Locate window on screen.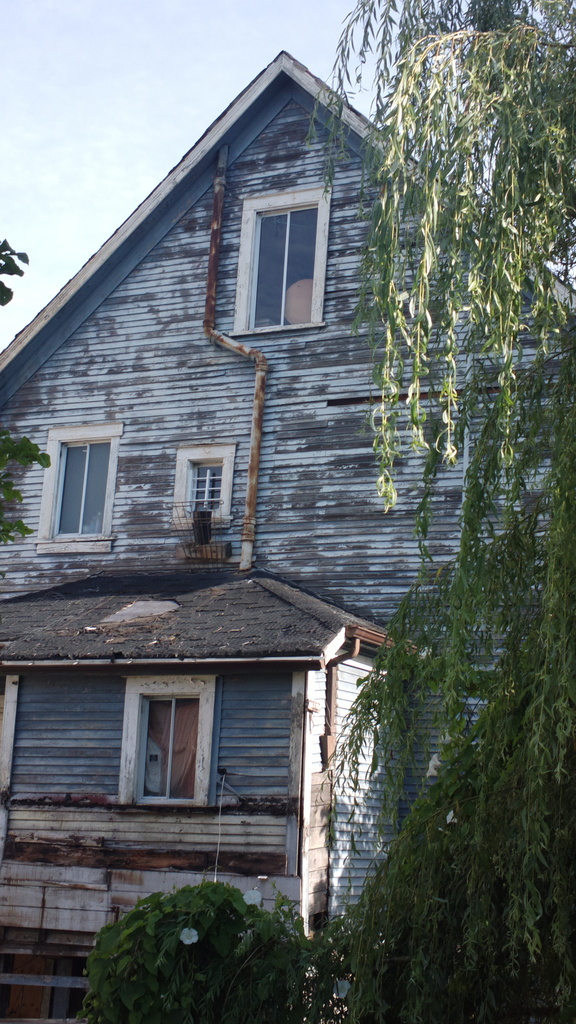
On screen at locate(123, 686, 204, 802).
